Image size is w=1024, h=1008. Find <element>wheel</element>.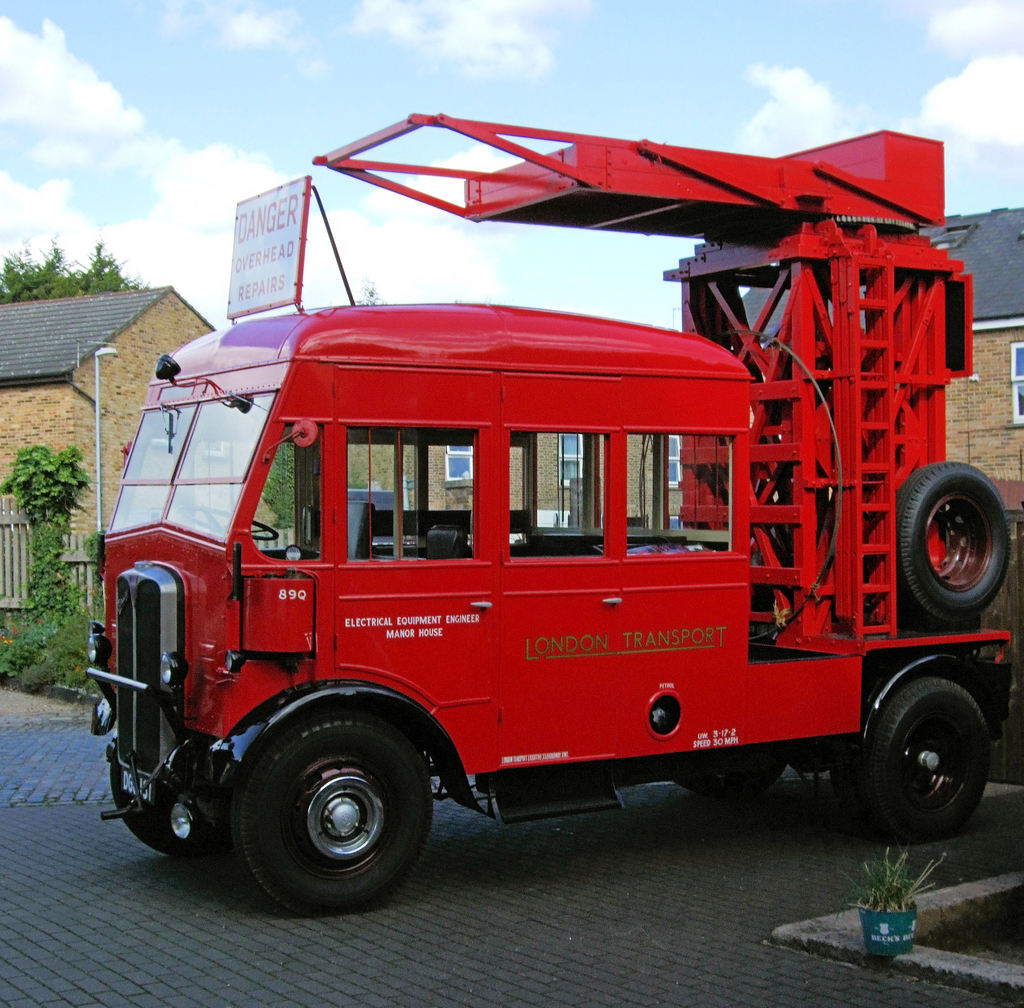
(209,719,461,902).
